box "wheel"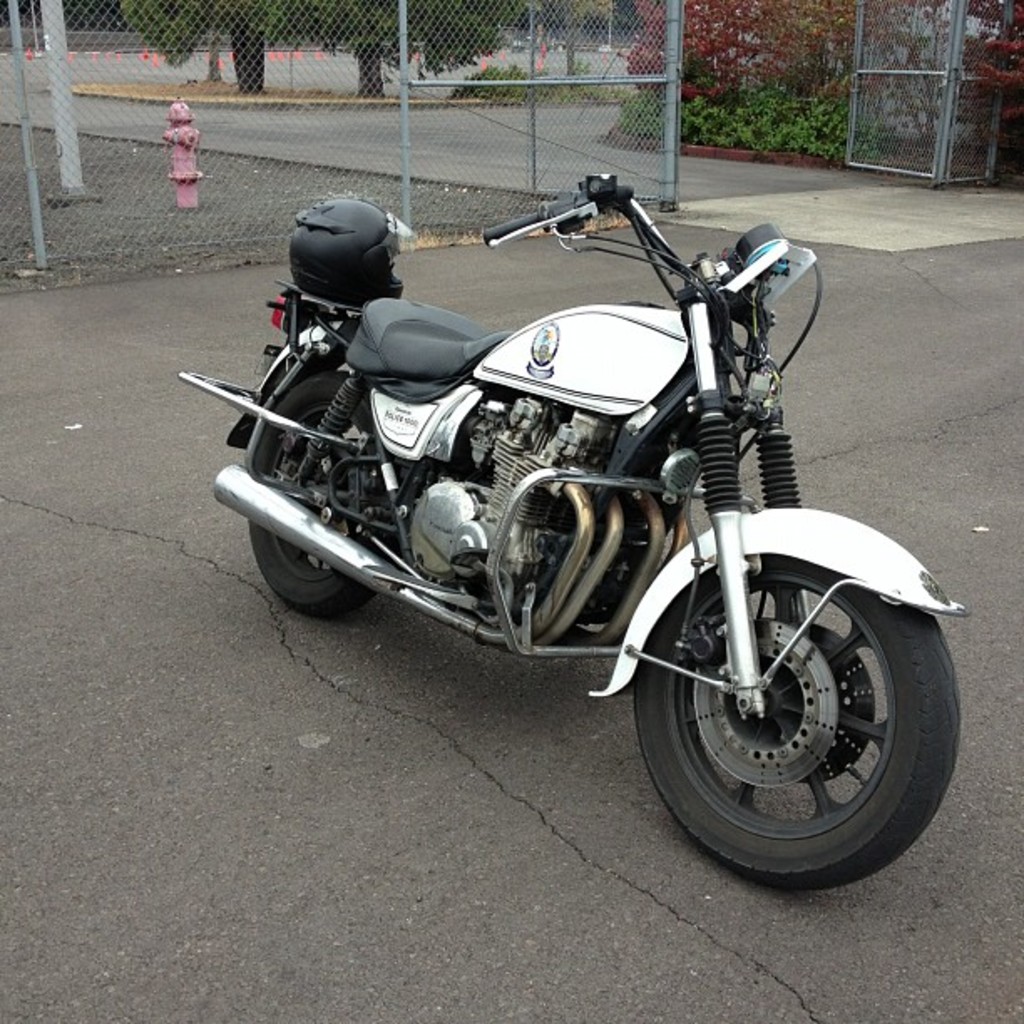
(left=253, top=371, right=400, bottom=621)
